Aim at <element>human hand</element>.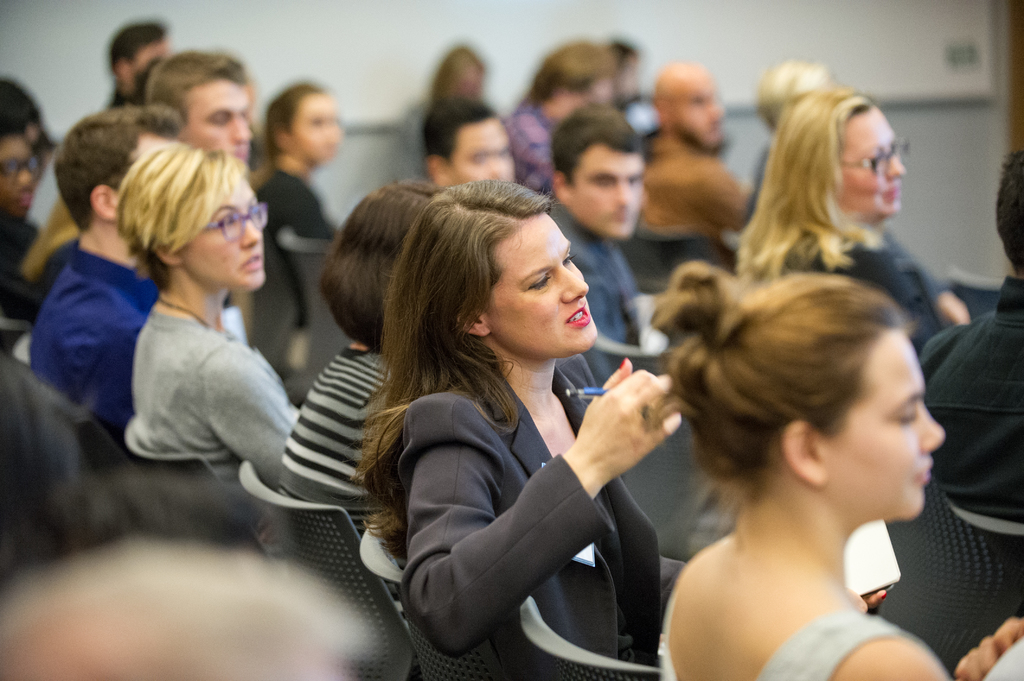
Aimed at rect(952, 617, 1023, 680).
